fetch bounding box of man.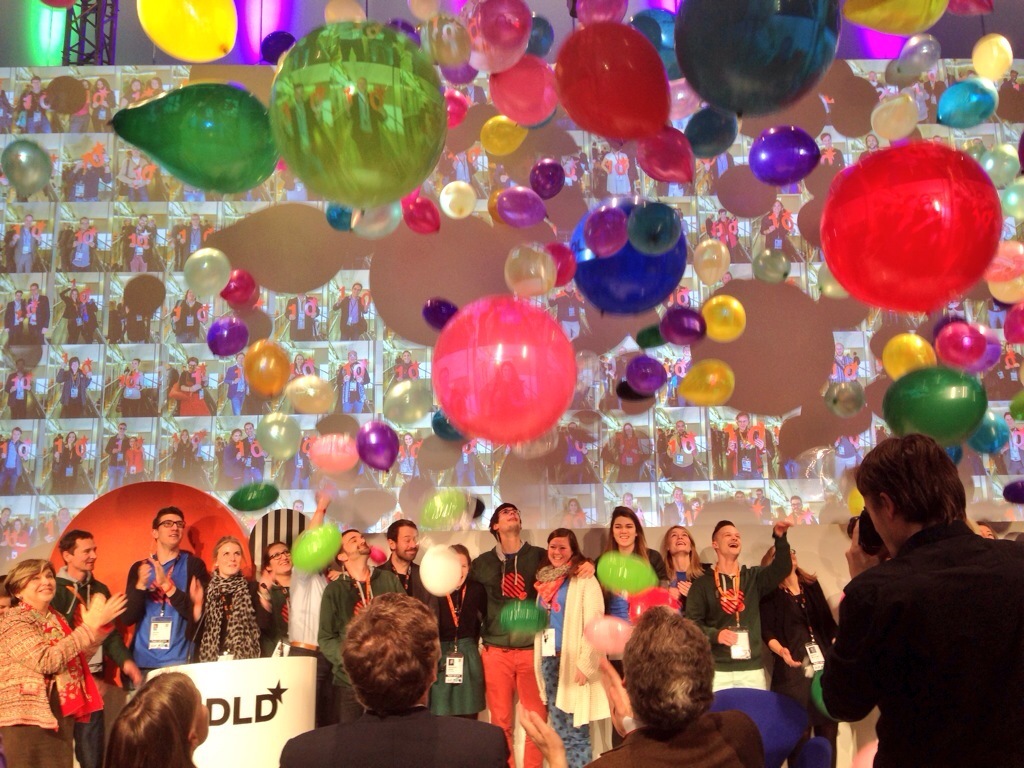
Bbox: l=56, t=220, r=74, b=268.
